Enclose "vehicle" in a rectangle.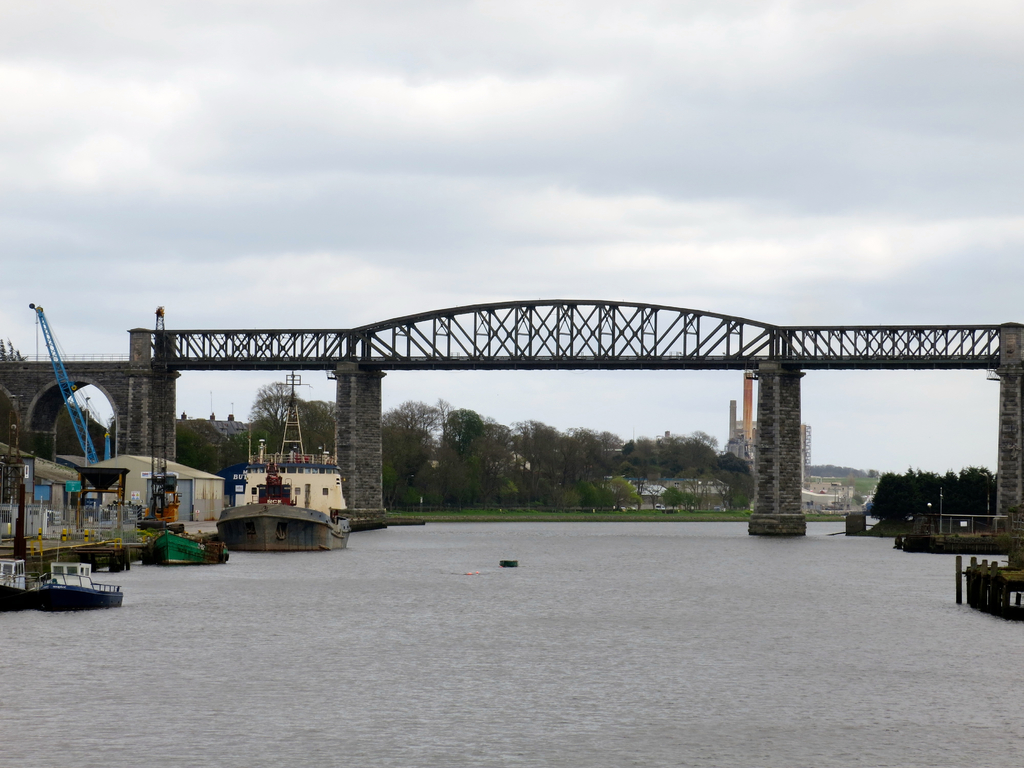
BBox(145, 535, 231, 570).
